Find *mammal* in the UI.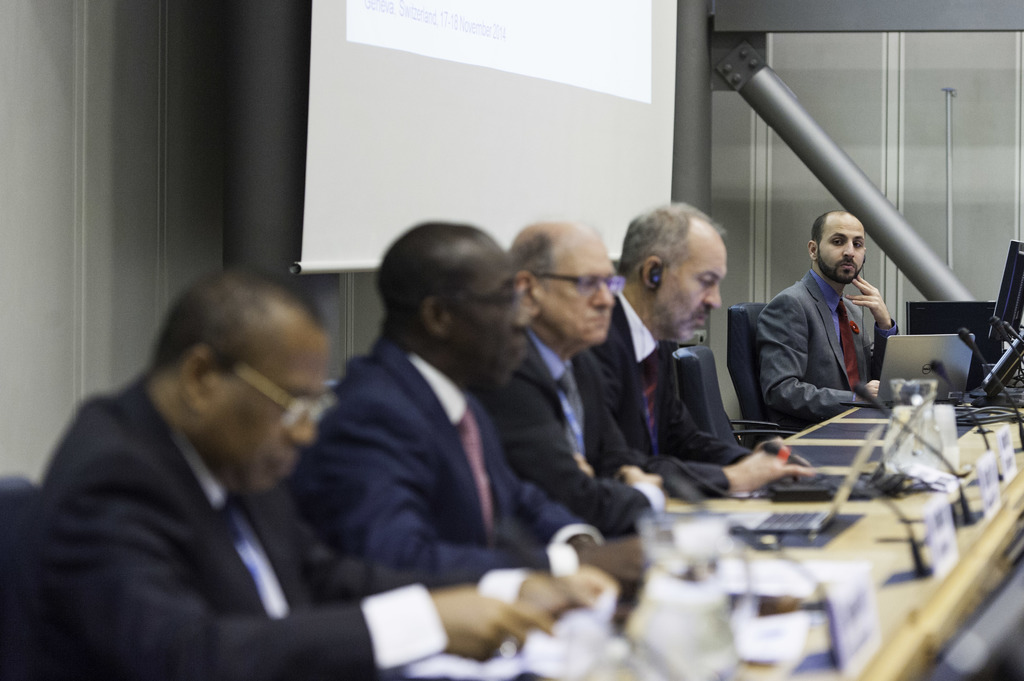
UI element at 289,215,662,600.
